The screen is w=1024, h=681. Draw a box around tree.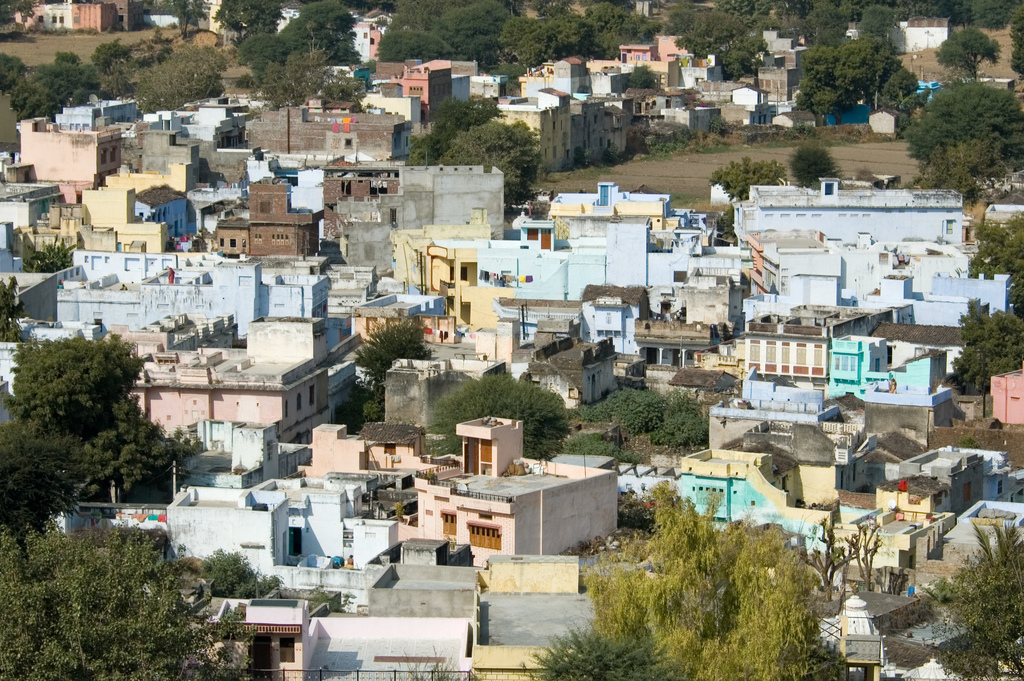
<region>213, 0, 284, 41</region>.
